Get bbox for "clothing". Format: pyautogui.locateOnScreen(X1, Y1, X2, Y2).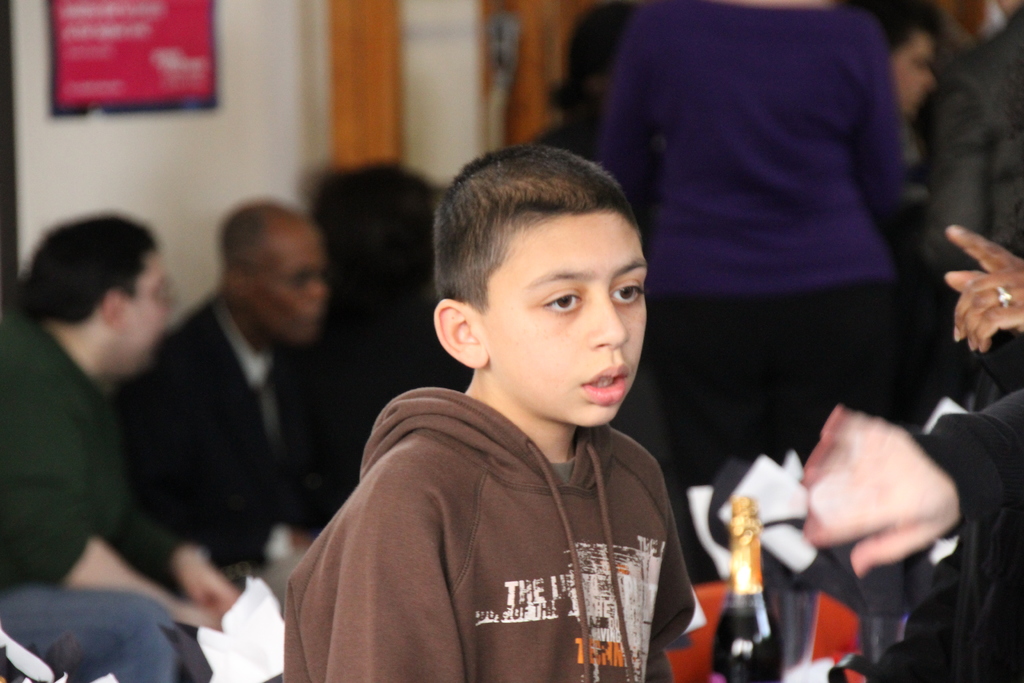
pyautogui.locateOnScreen(932, 0, 1023, 305).
